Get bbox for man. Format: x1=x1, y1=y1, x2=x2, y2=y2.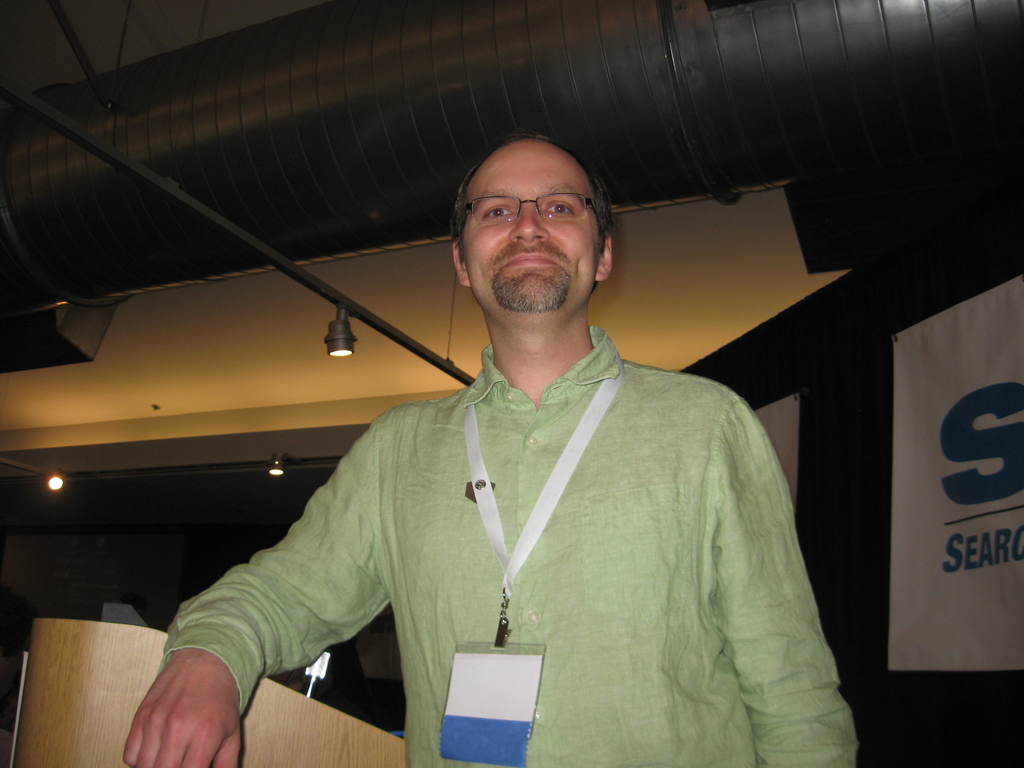
x1=189, y1=145, x2=833, y2=755.
